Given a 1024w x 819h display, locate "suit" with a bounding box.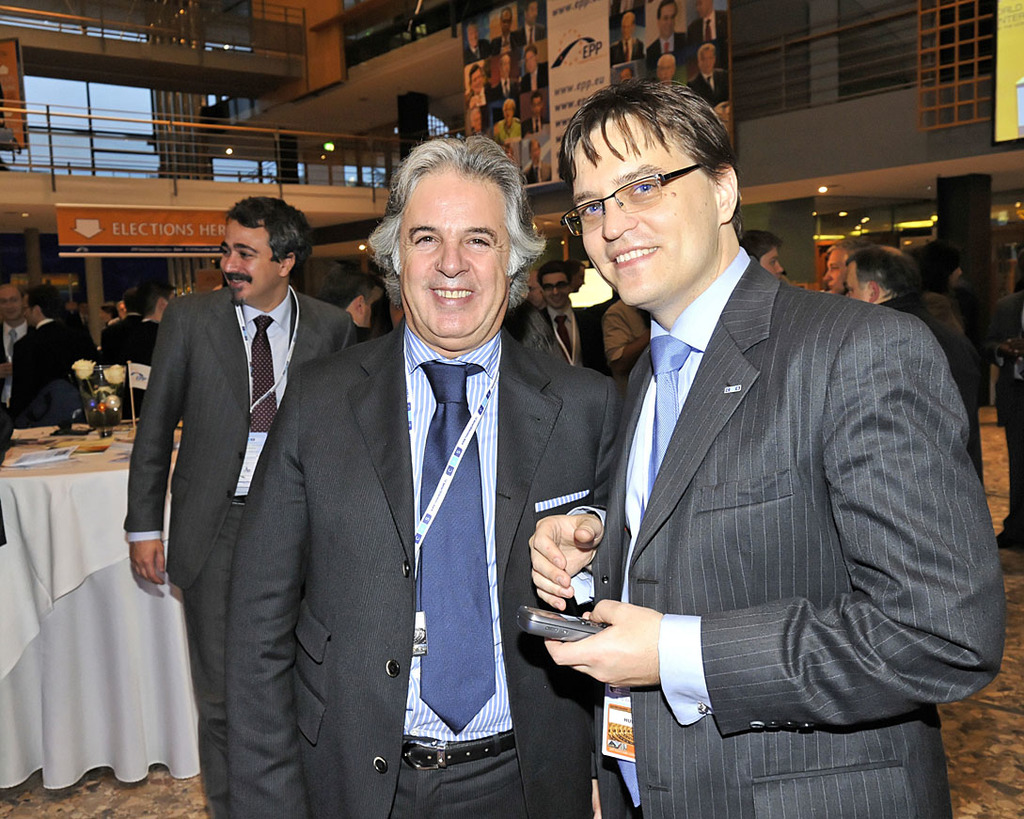
Located: box=[116, 307, 143, 357].
